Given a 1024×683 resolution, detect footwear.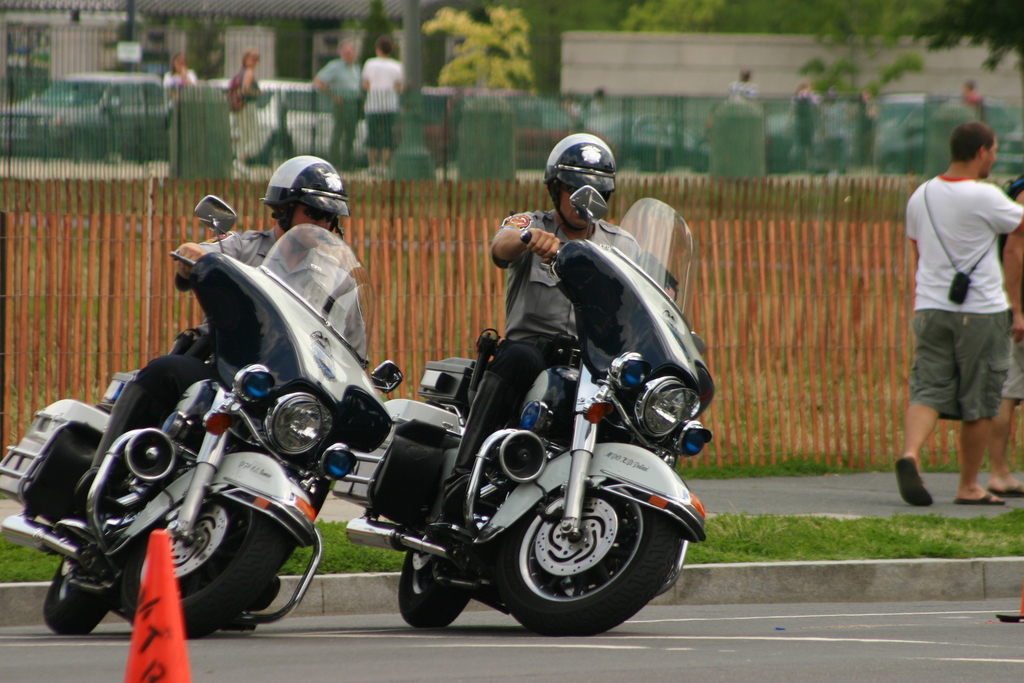
(993, 483, 1023, 502).
